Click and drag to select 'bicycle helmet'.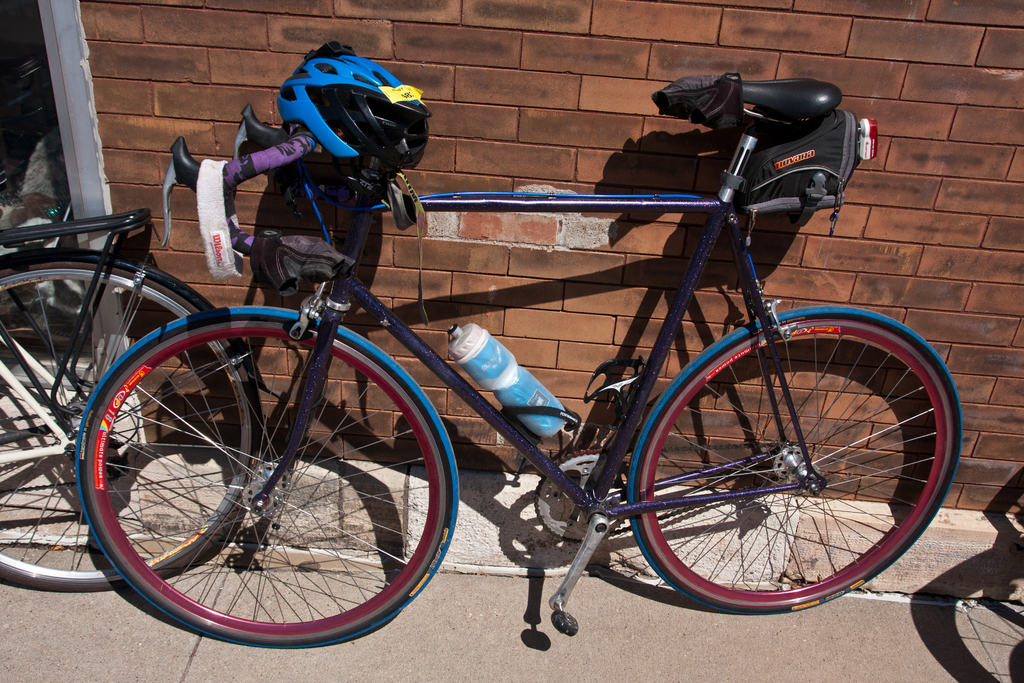
Selection: 275 50 426 164.
